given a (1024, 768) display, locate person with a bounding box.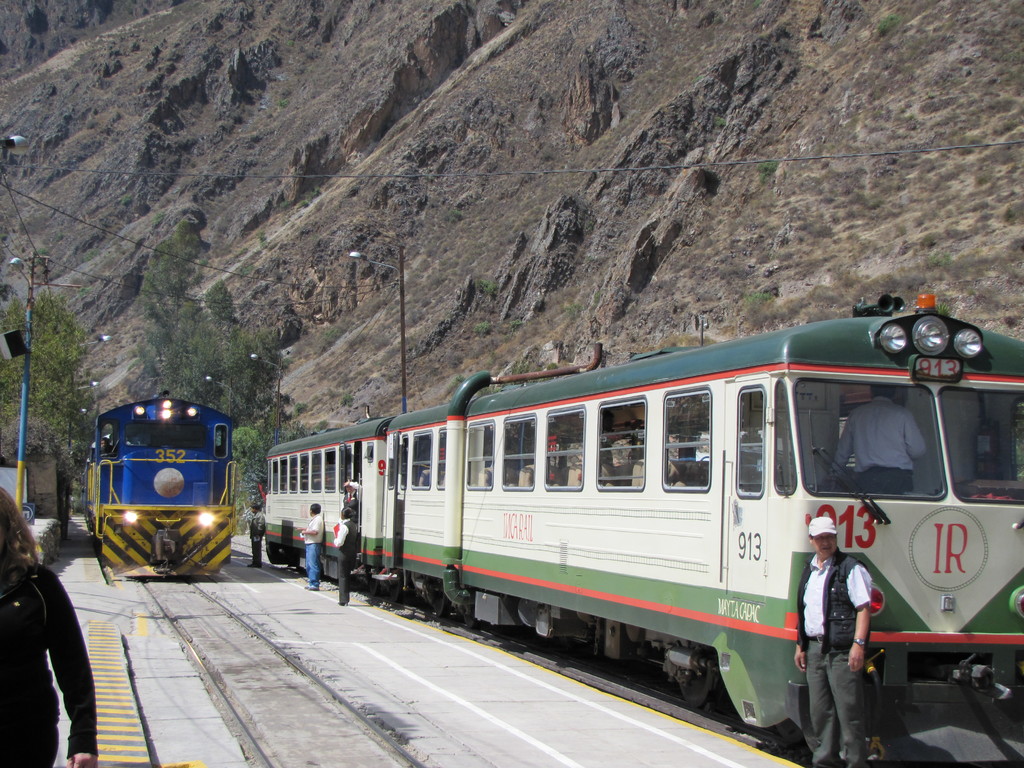
Located: left=828, top=383, right=931, bottom=497.
